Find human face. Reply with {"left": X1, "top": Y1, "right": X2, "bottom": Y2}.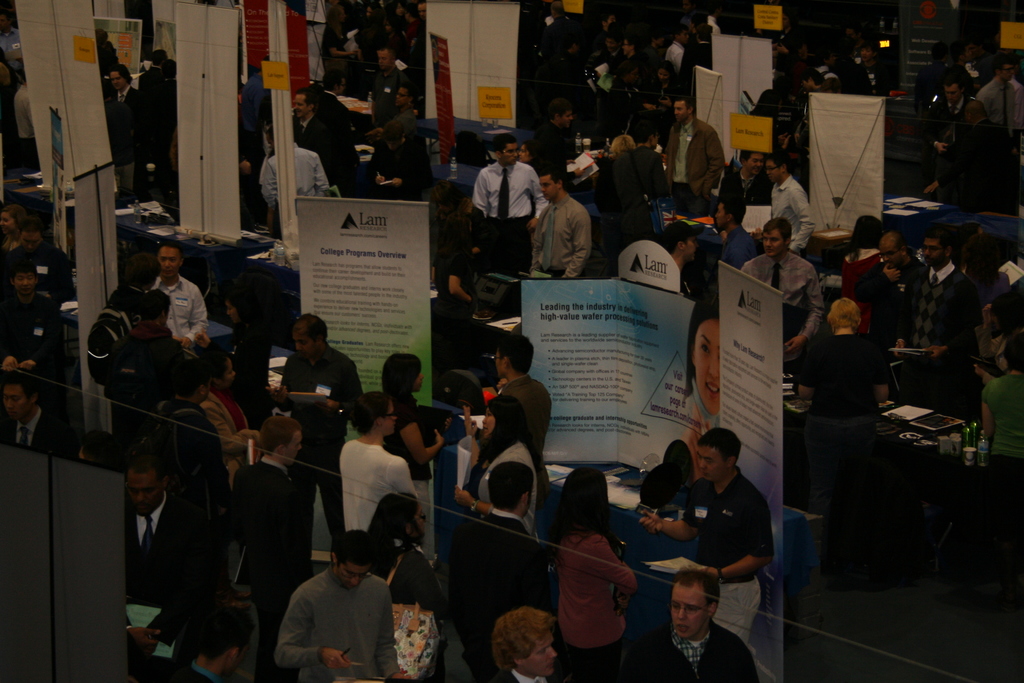
{"left": 666, "top": 573, "right": 715, "bottom": 639}.
